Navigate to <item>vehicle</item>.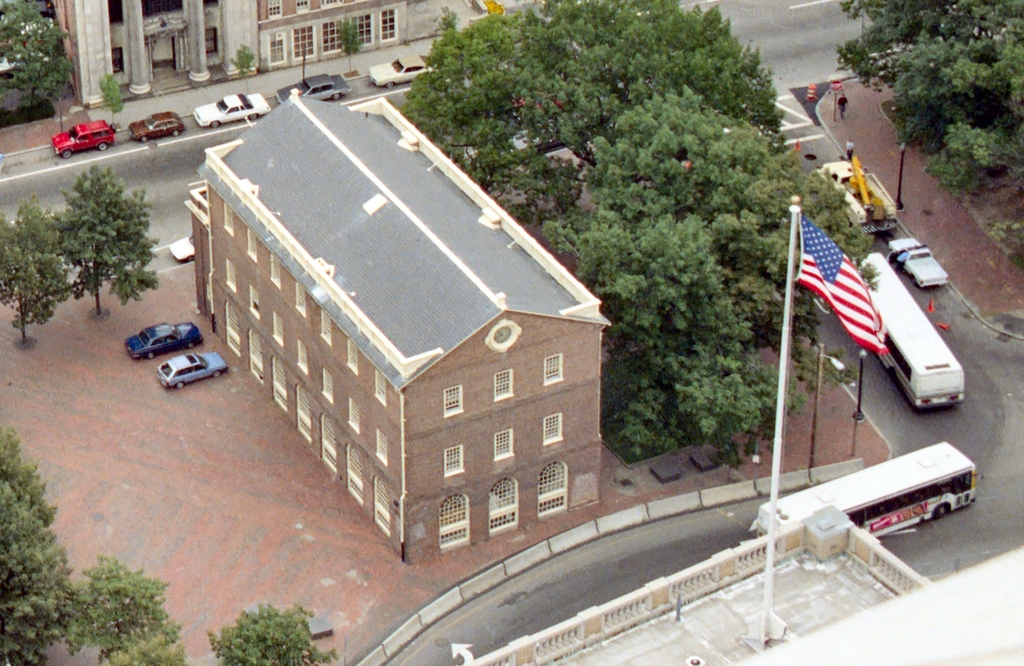
Navigation target: BBox(365, 54, 438, 90).
